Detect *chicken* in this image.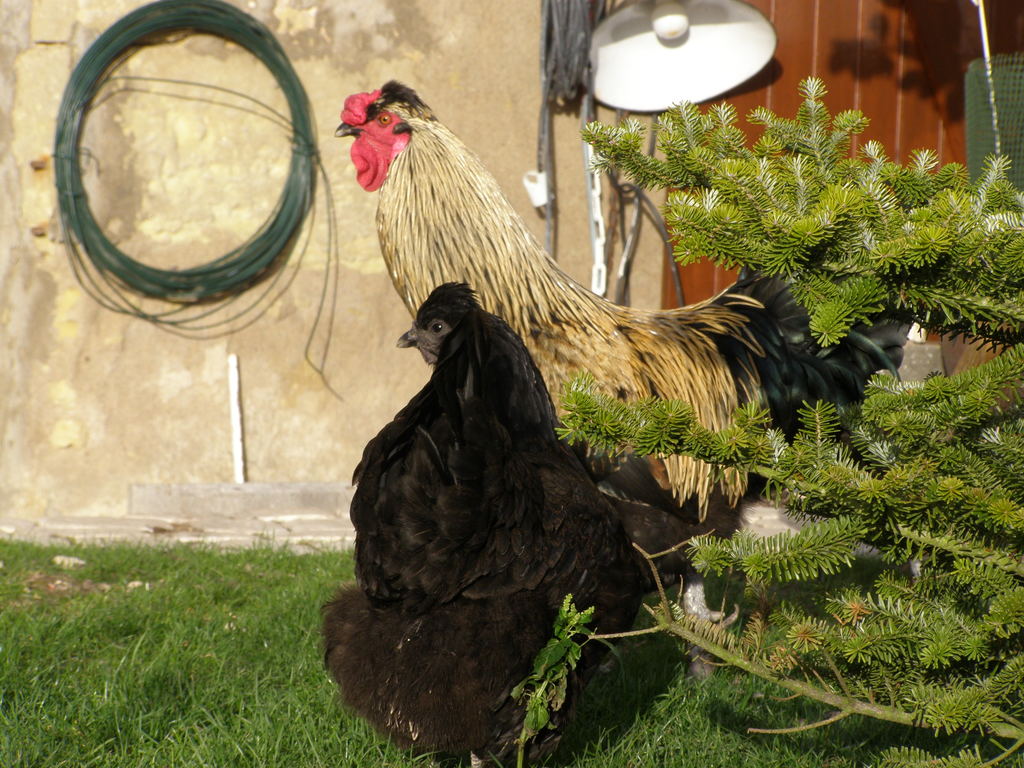
Detection: [left=335, top=79, right=908, bottom=682].
